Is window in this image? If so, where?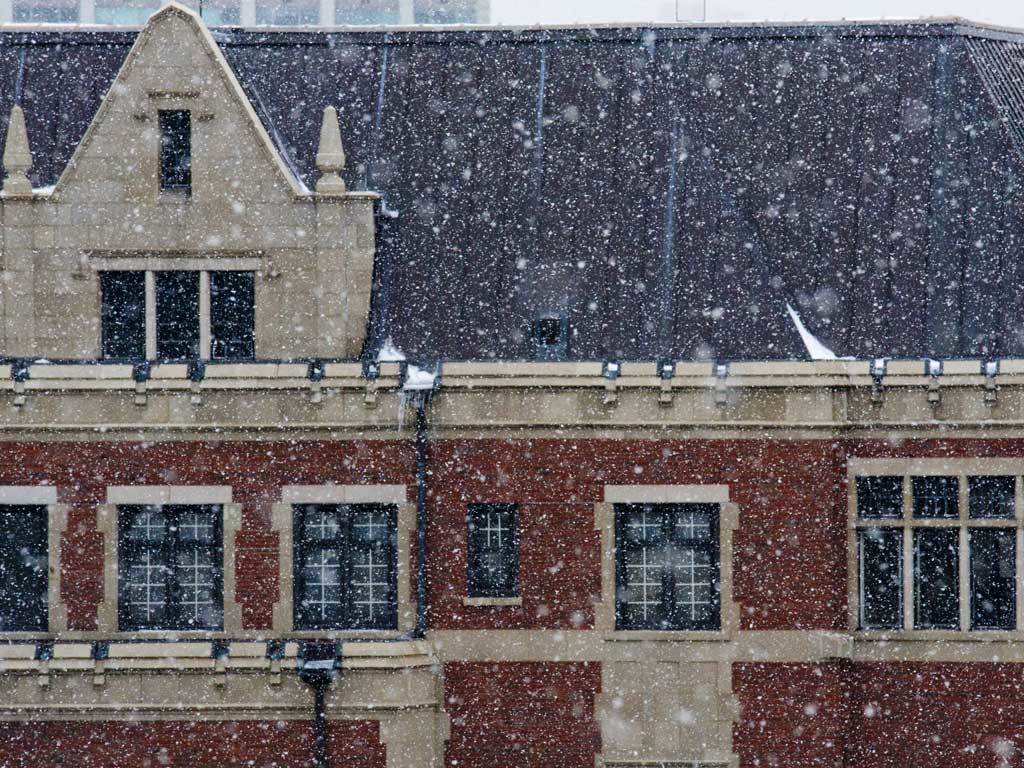
Yes, at 840/448/1023/637.
